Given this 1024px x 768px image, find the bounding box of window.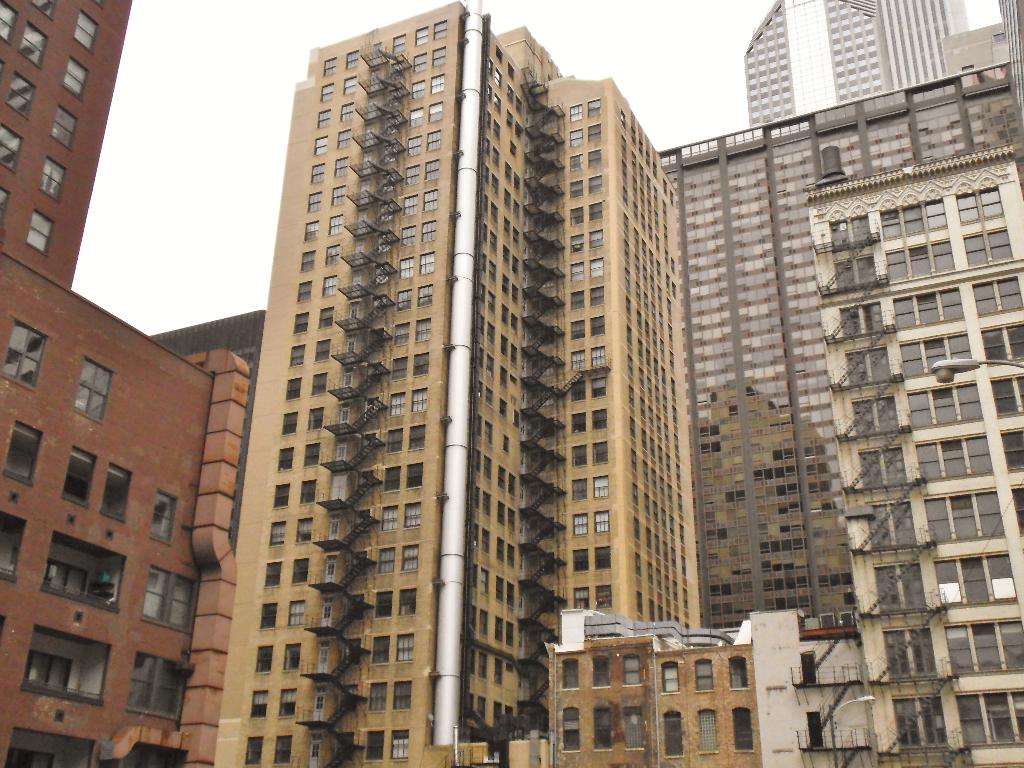
(295, 311, 315, 331).
